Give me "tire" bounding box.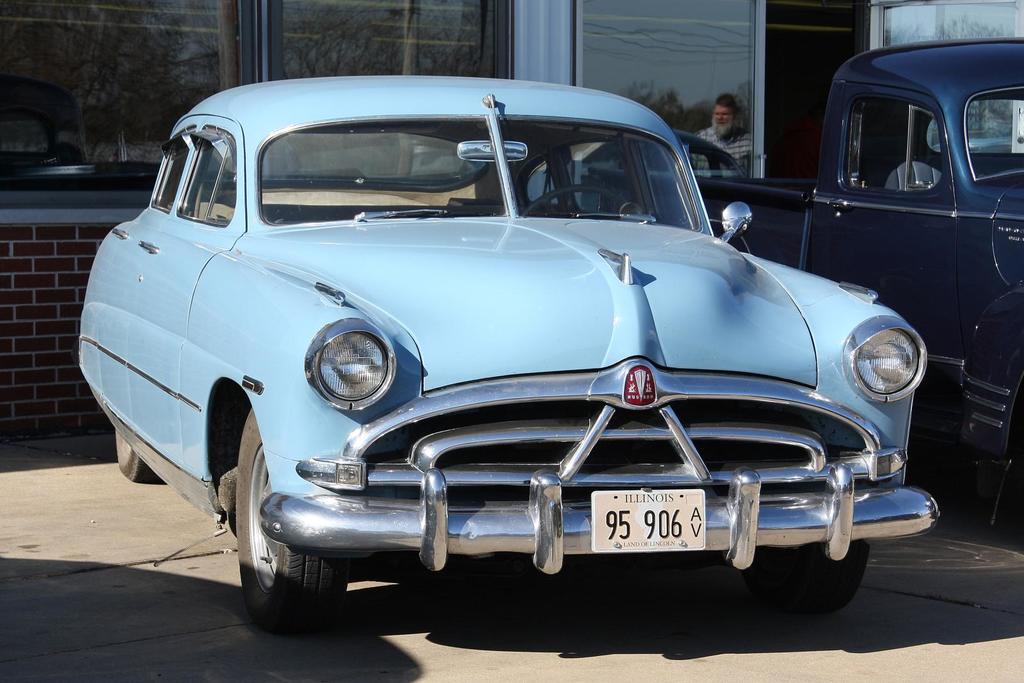
box(115, 424, 156, 483).
